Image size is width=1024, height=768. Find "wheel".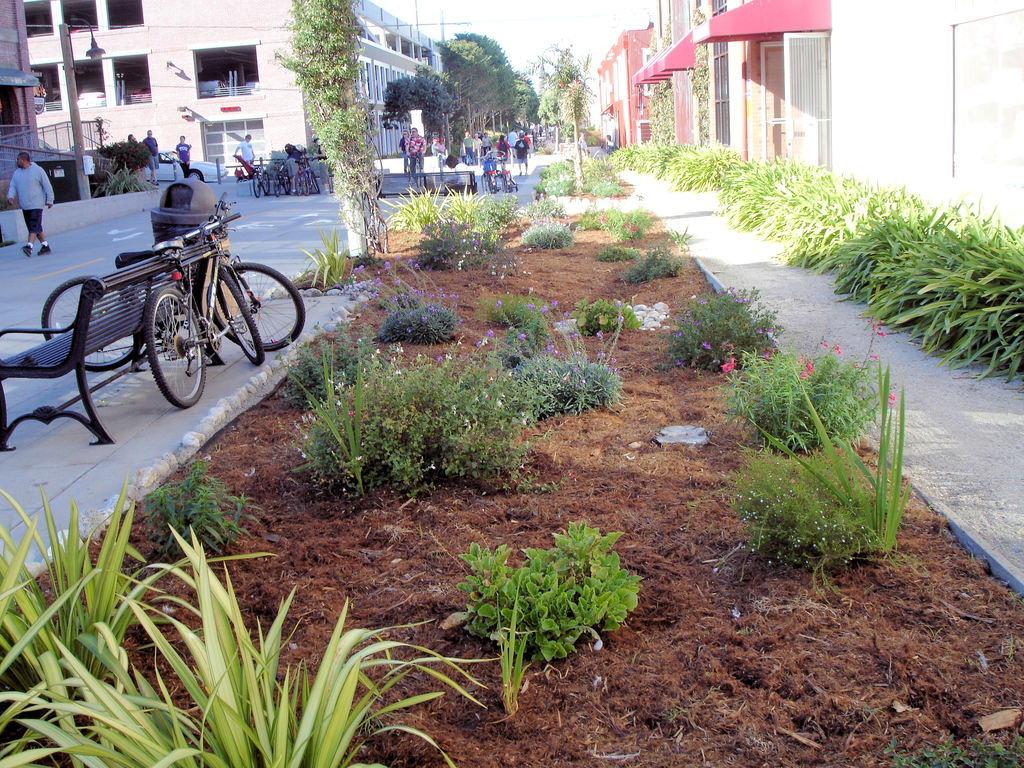
left=214, top=262, right=305, bottom=351.
